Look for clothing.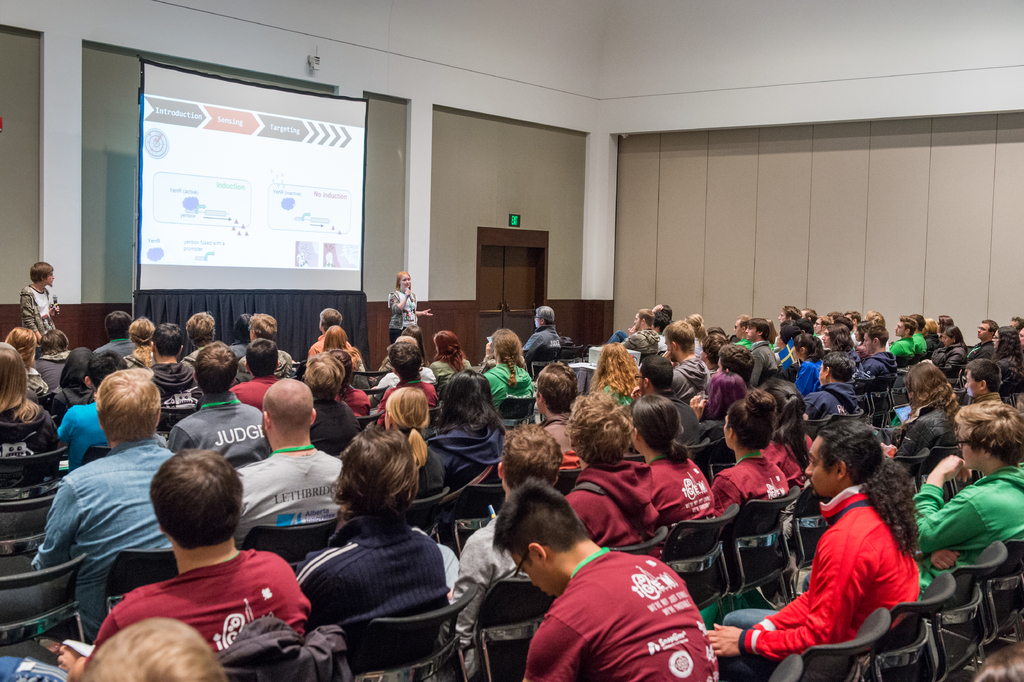
Found: (left=95, top=344, right=136, bottom=358).
